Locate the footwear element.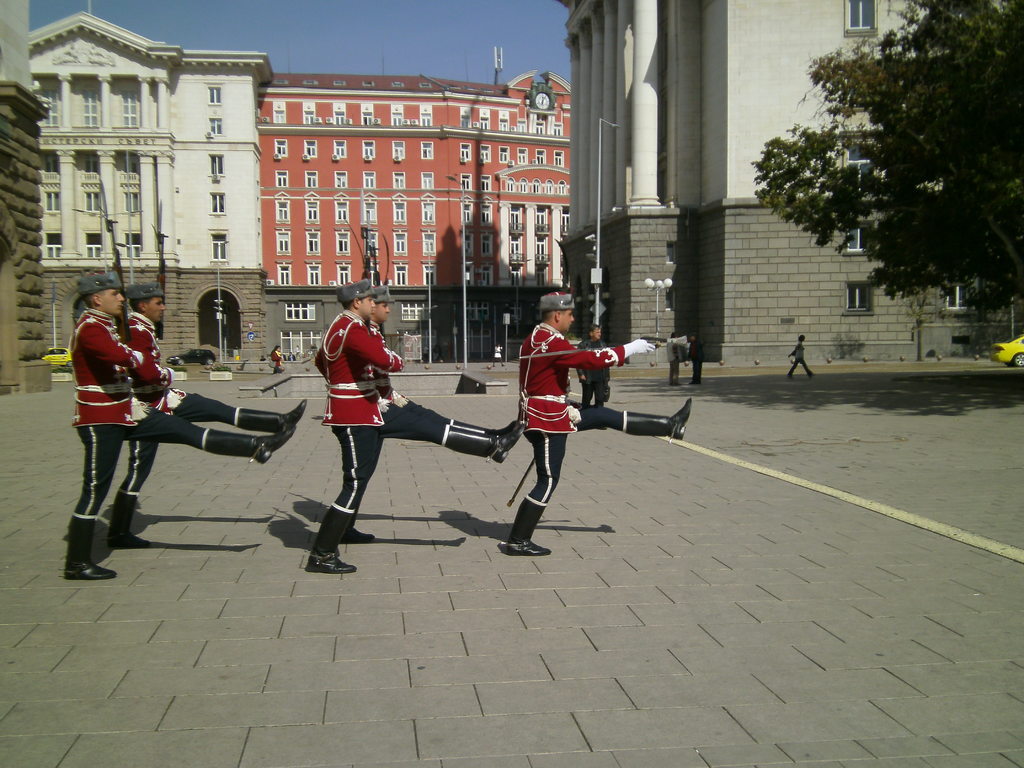
Element bbox: (left=106, top=493, right=154, bottom=547).
